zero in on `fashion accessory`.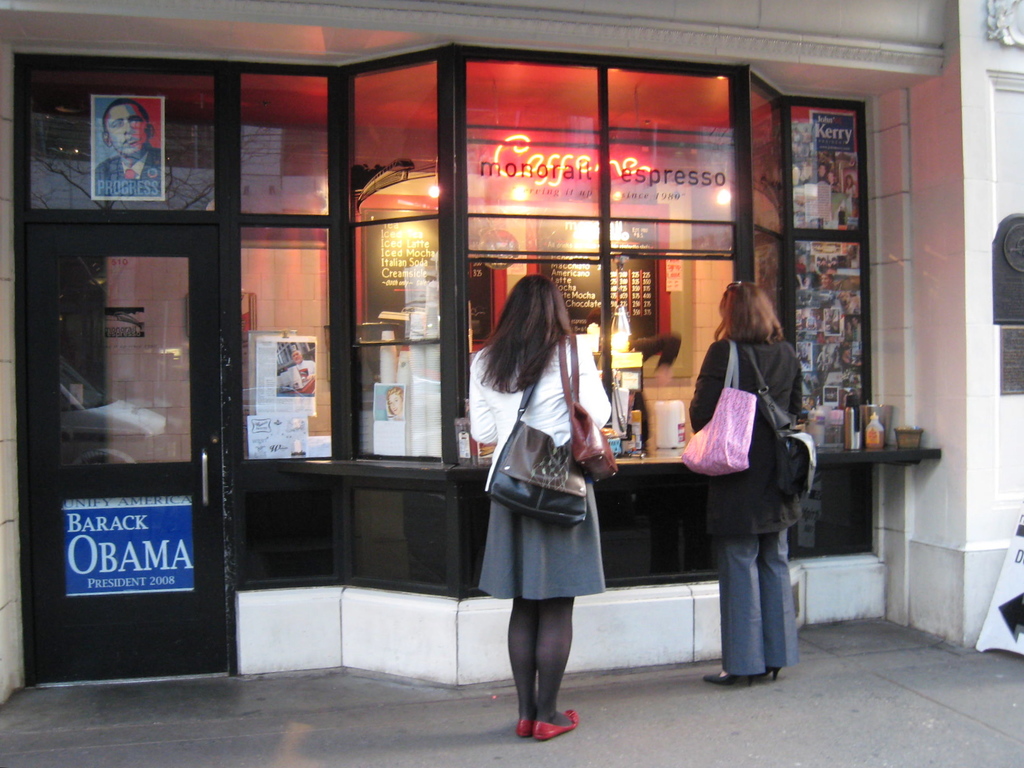
Zeroed in: bbox=[530, 707, 579, 745].
